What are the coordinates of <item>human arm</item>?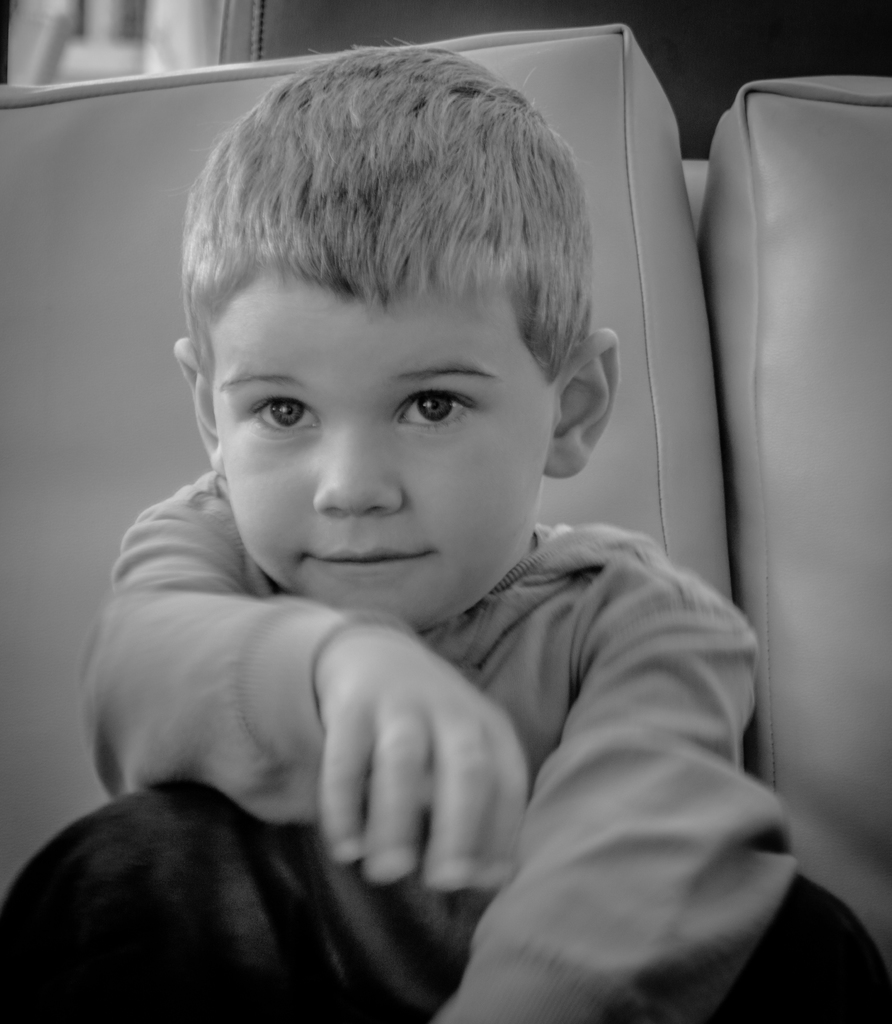
region(81, 505, 532, 895).
